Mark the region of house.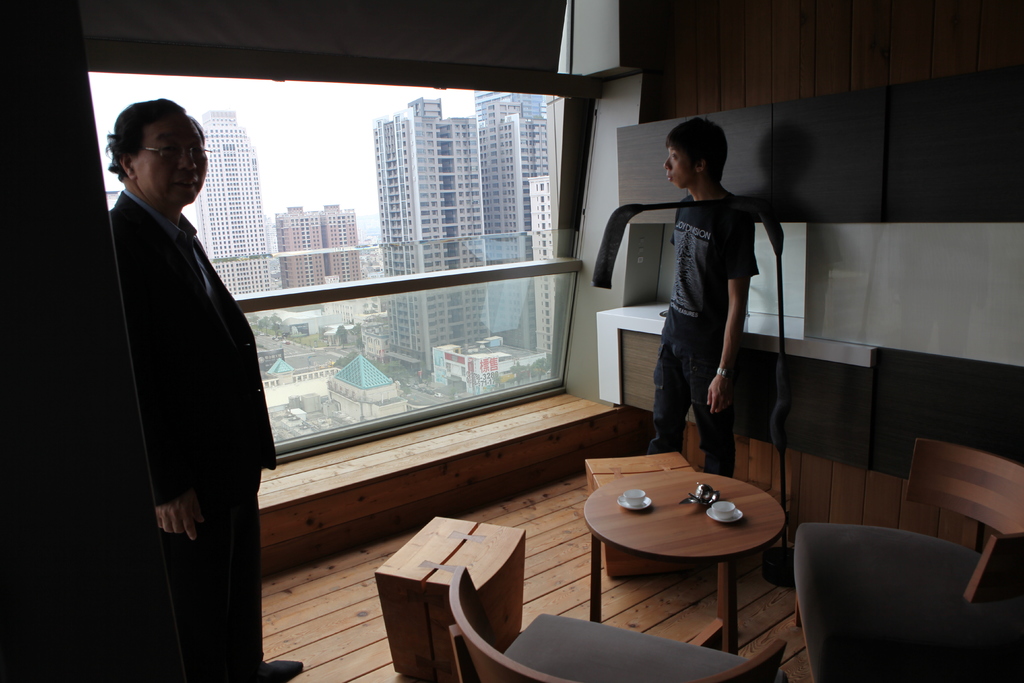
Region: left=2, top=0, right=1023, bottom=682.
